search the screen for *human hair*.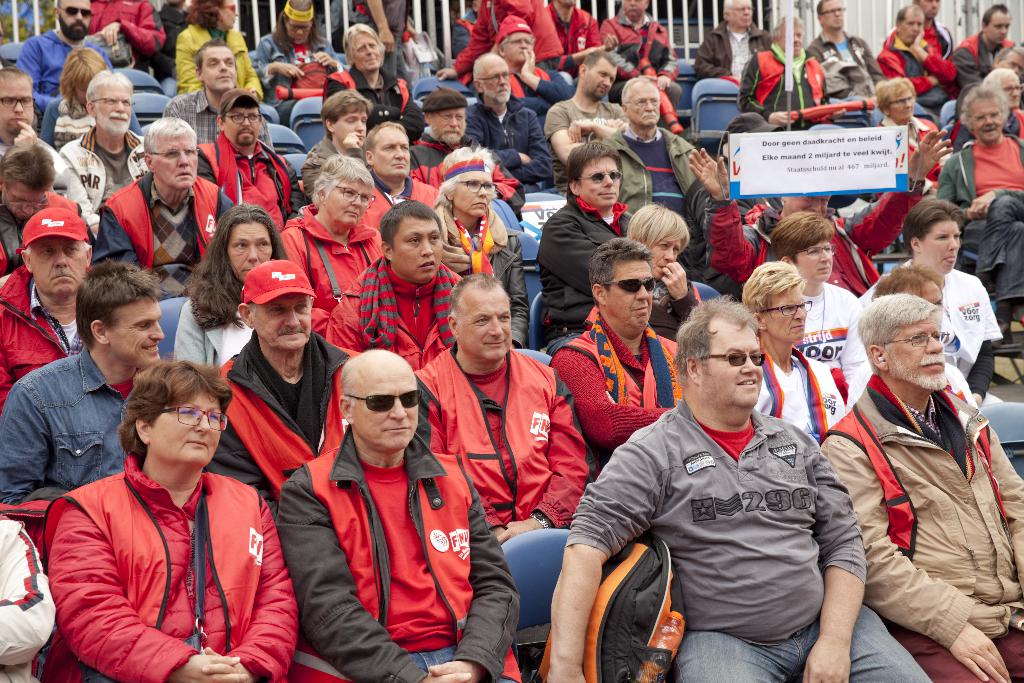
Found at (x1=58, y1=46, x2=110, y2=110).
